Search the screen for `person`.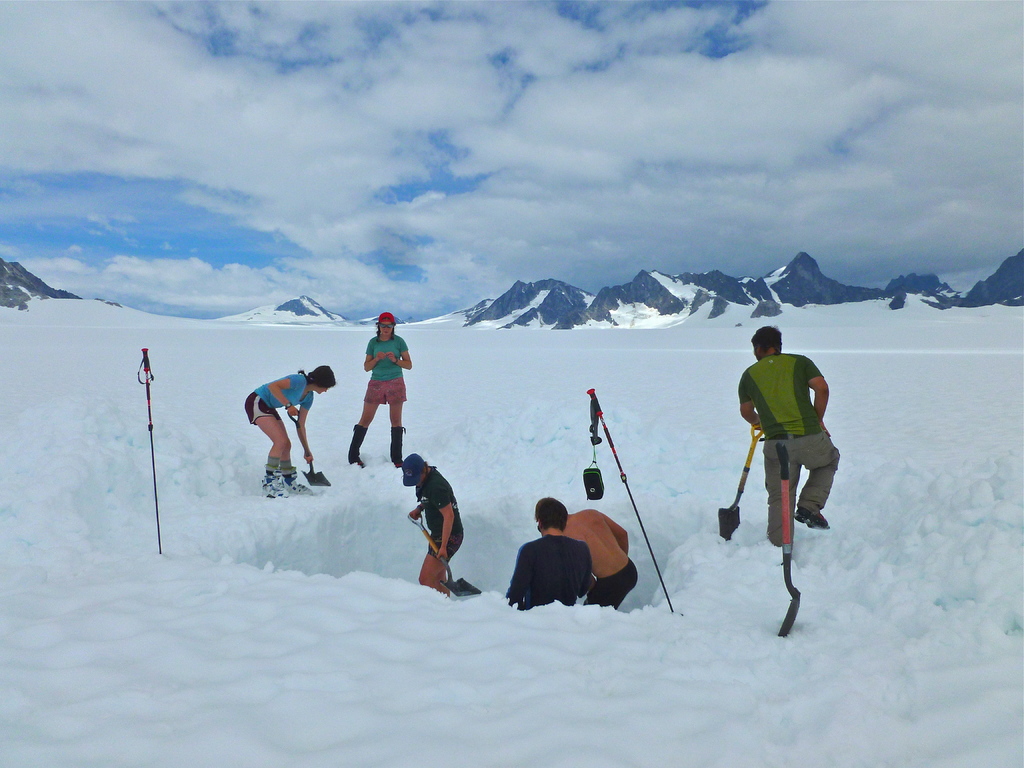
Found at x1=556 y1=505 x2=640 y2=607.
